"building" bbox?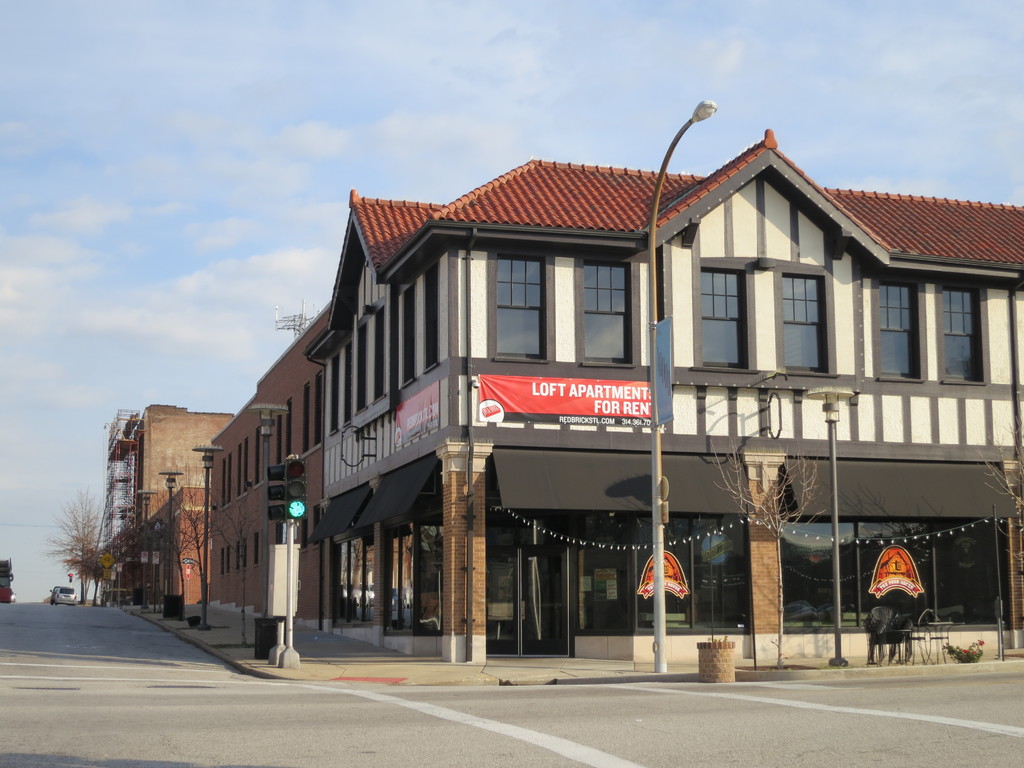
<region>207, 126, 1023, 664</region>
